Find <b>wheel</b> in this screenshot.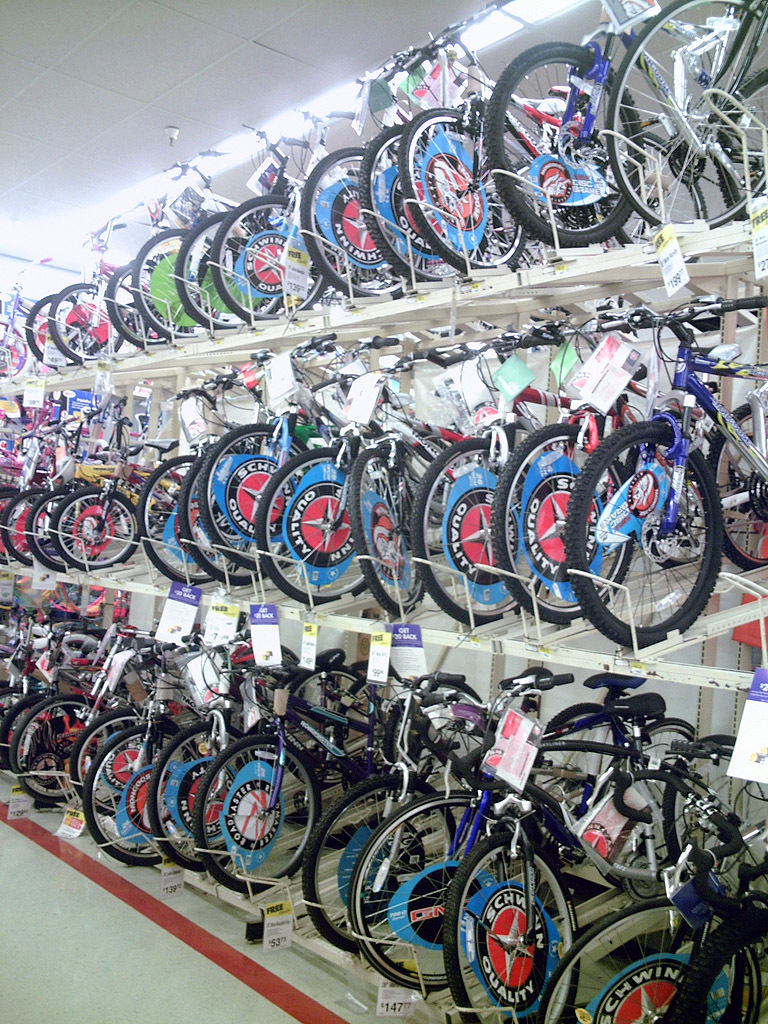
The bounding box for <b>wheel</b> is [x1=566, y1=419, x2=727, y2=651].
